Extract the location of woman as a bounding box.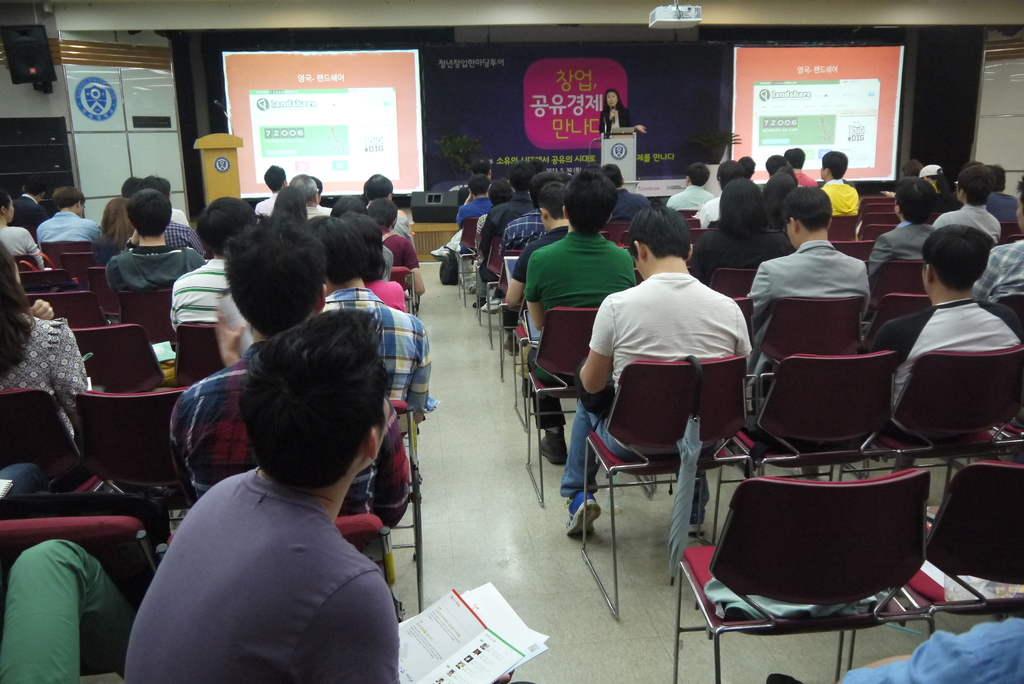
{"x1": 598, "y1": 88, "x2": 648, "y2": 136}.
